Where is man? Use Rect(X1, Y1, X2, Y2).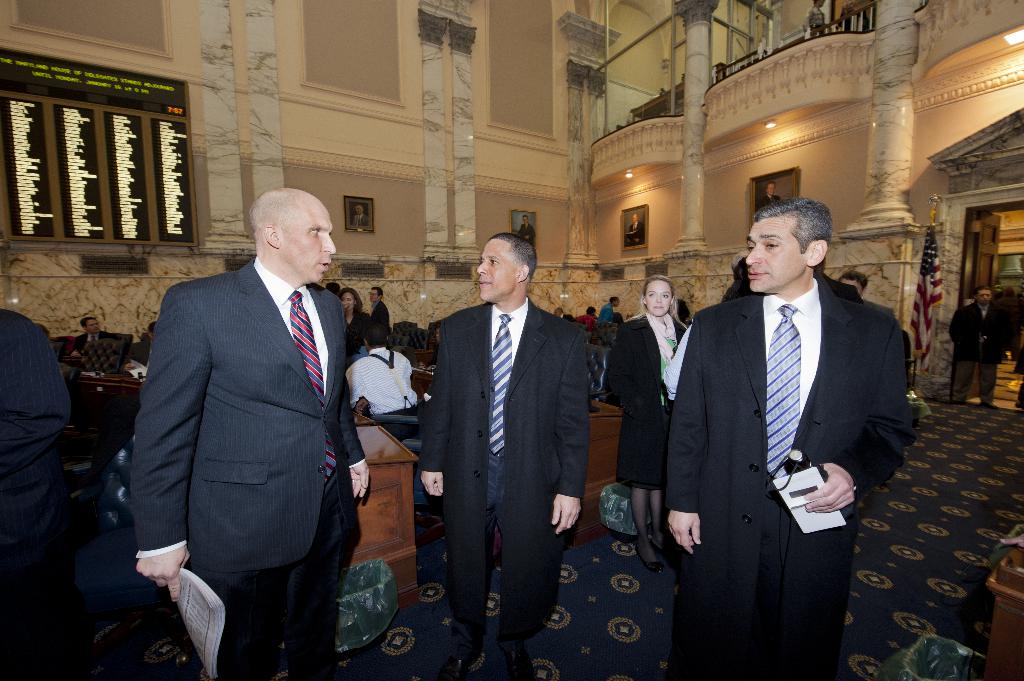
Rect(351, 204, 371, 228).
